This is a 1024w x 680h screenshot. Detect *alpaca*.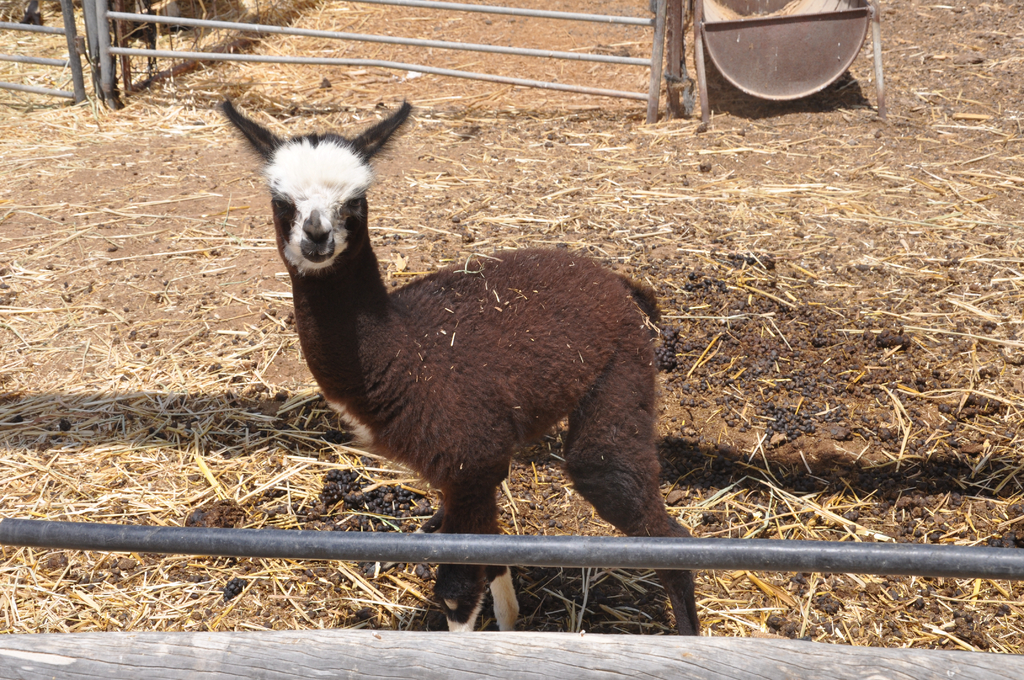
218:97:699:628.
